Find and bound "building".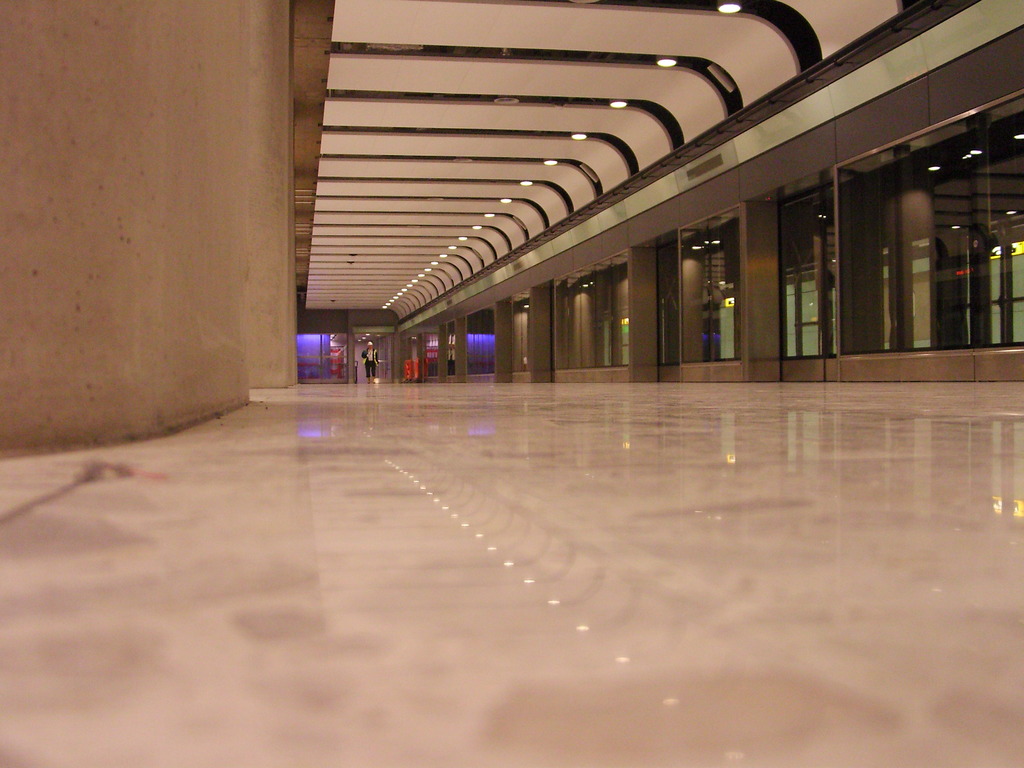
Bound: region(0, 0, 1023, 767).
